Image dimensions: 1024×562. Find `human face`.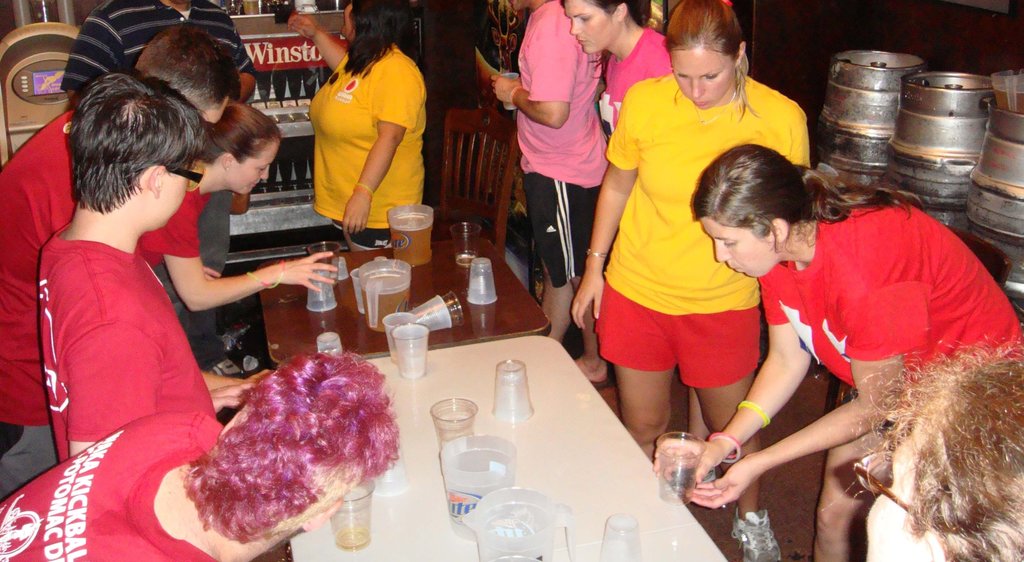
<region>338, 0, 353, 42</region>.
